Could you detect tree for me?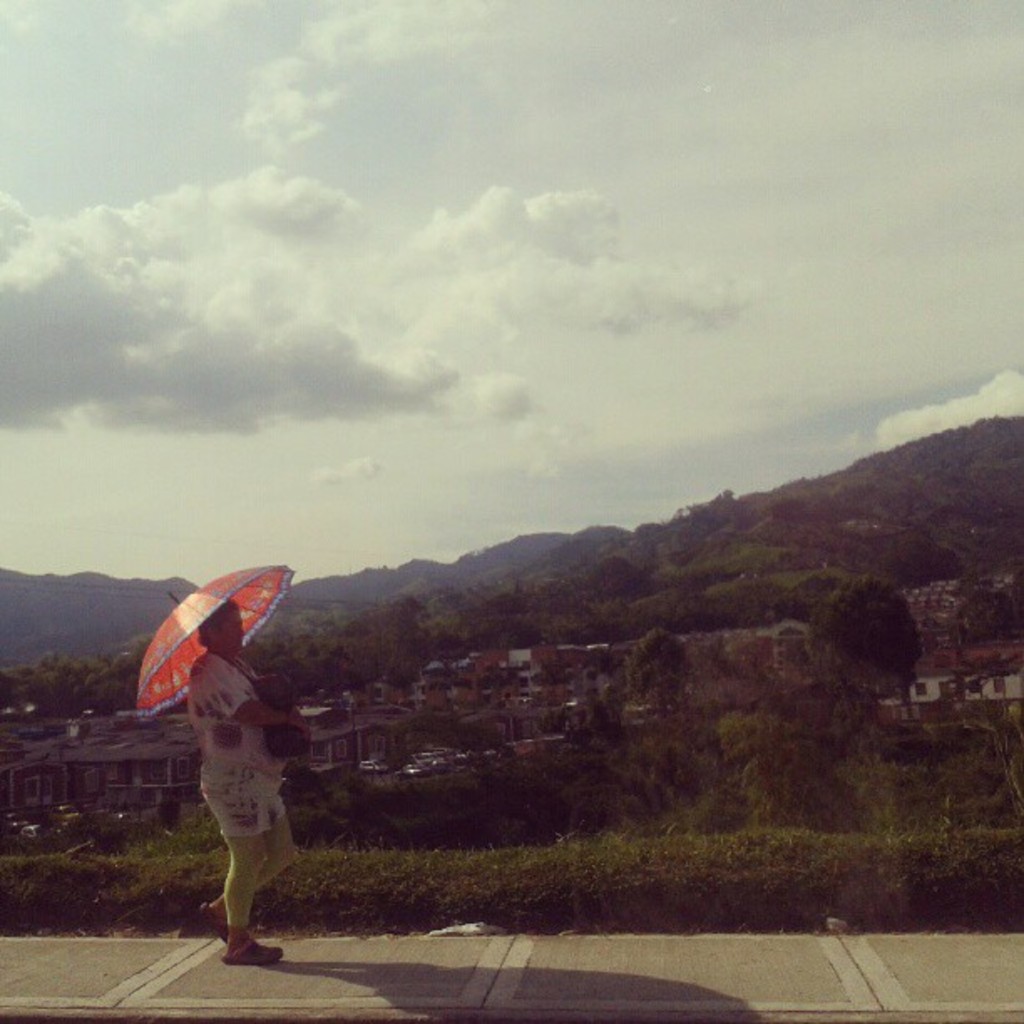
Detection result: box(805, 569, 924, 723).
